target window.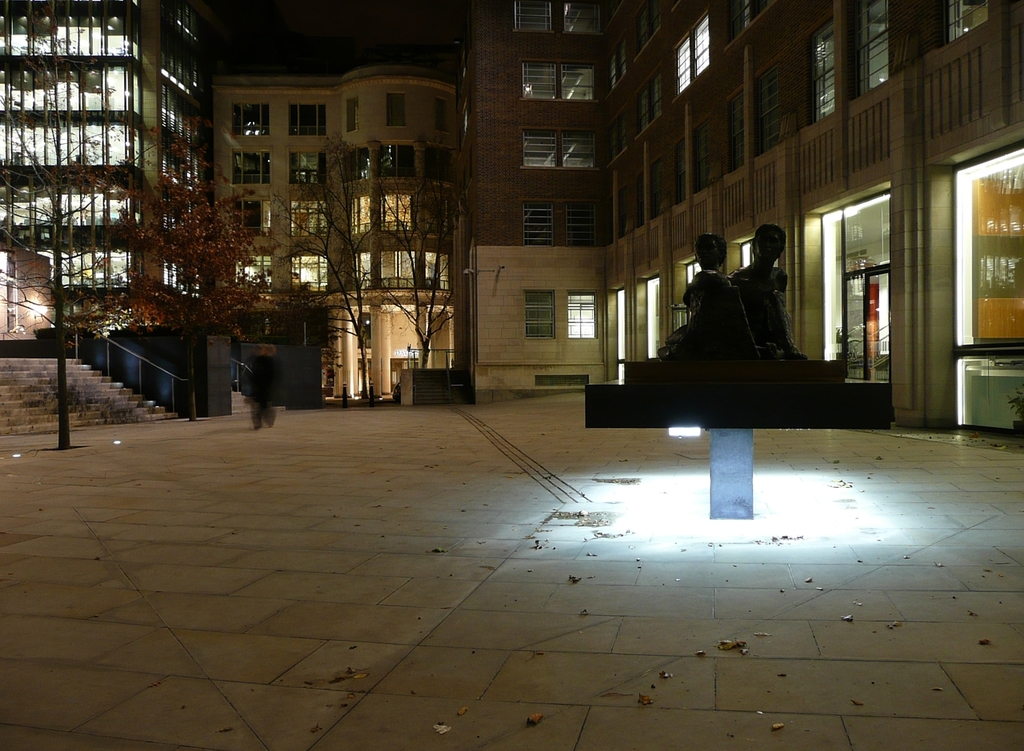
Target region: (left=648, top=158, right=669, bottom=210).
